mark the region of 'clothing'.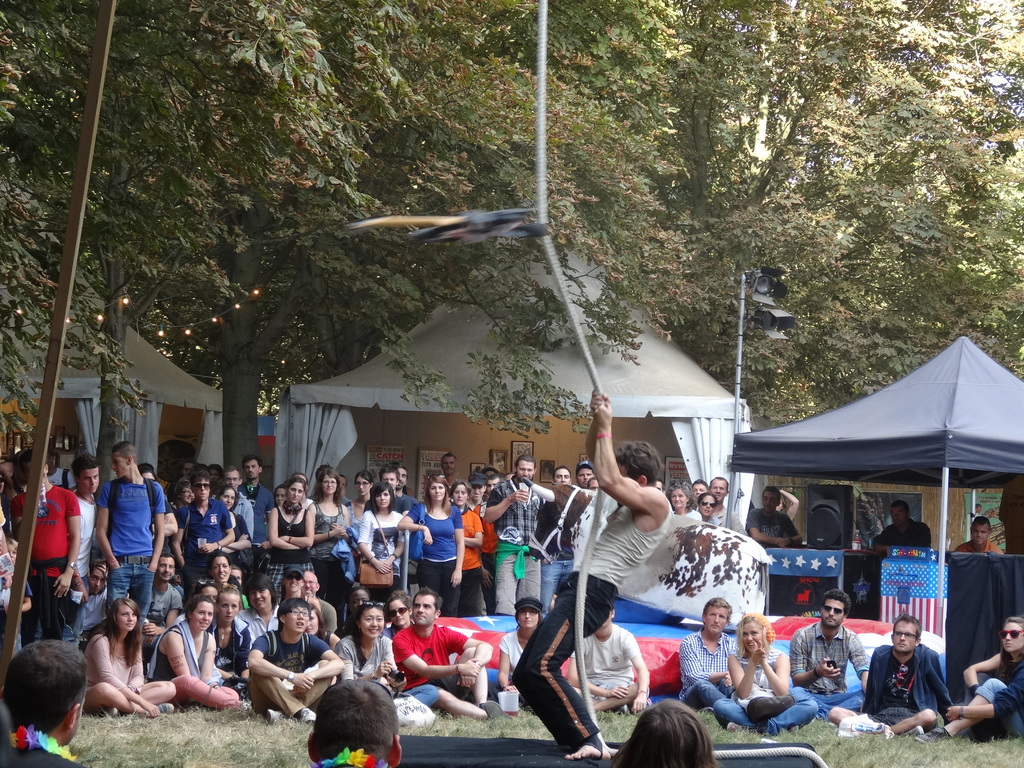
Region: 790:616:867:713.
